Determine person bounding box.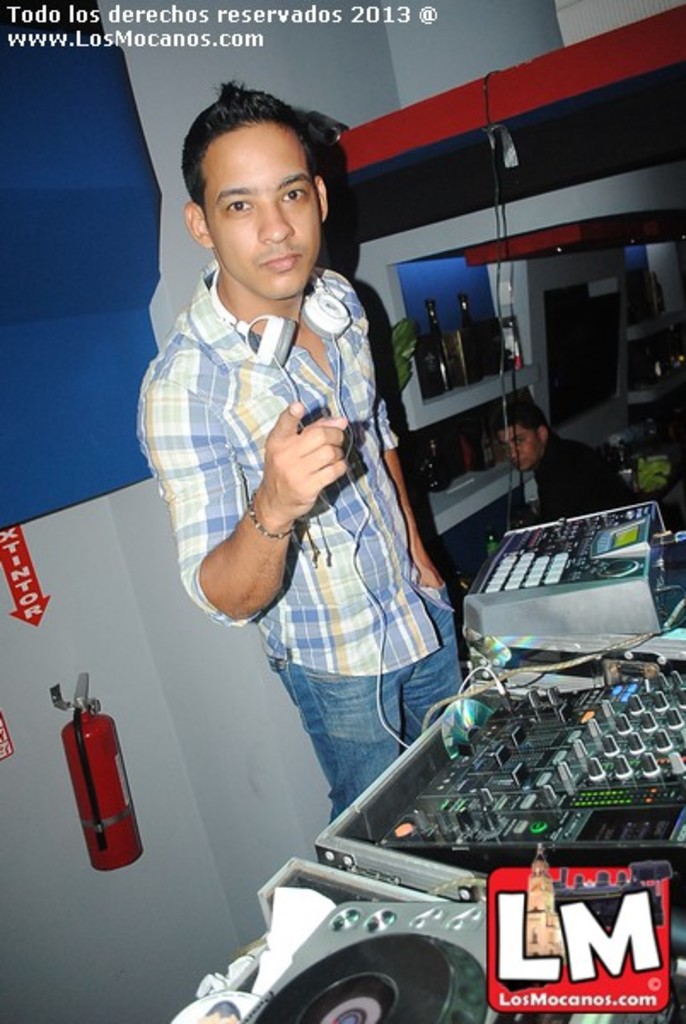
Determined: left=491, top=393, right=633, bottom=519.
